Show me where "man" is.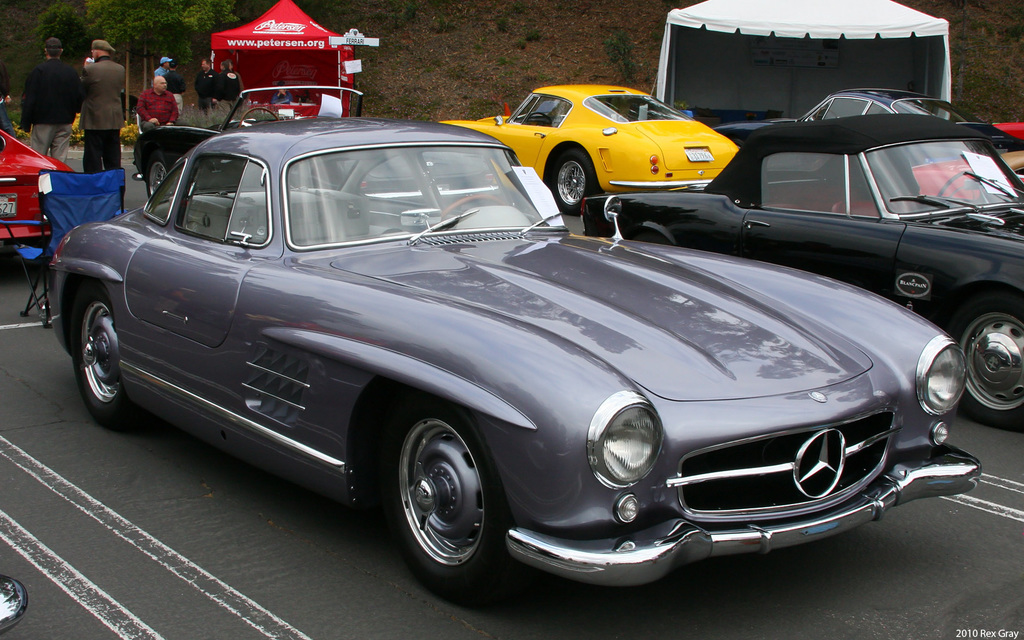
"man" is at [136, 68, 180, 131].
